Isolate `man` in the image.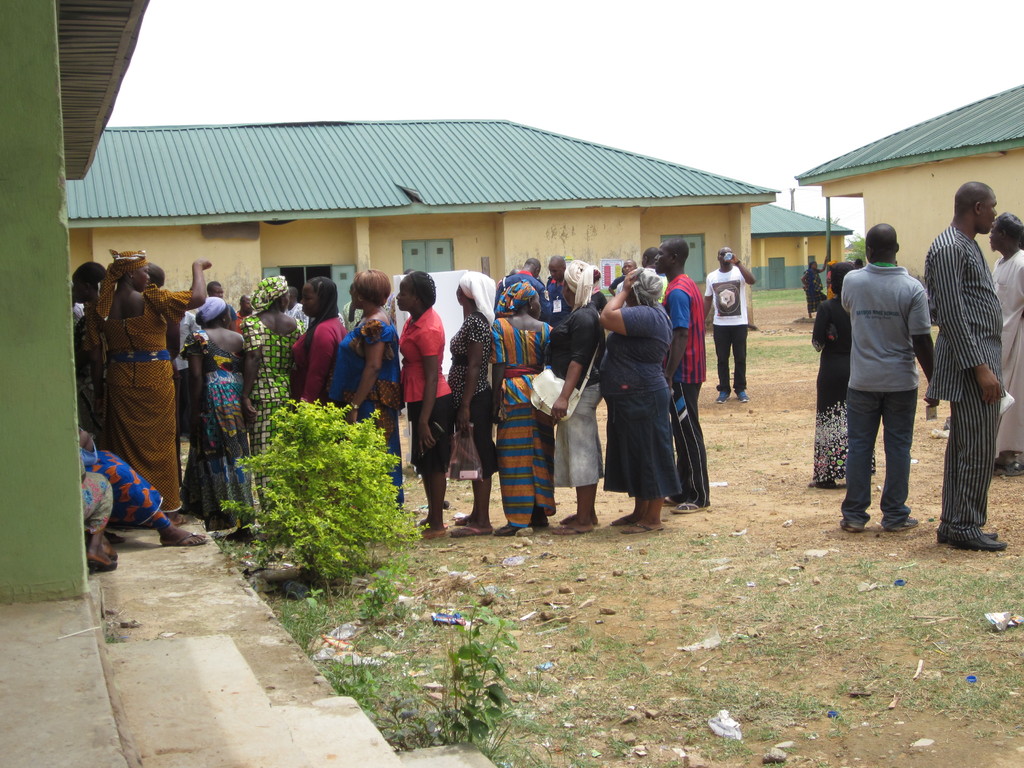
Isolated region: (655,239,707,515).
